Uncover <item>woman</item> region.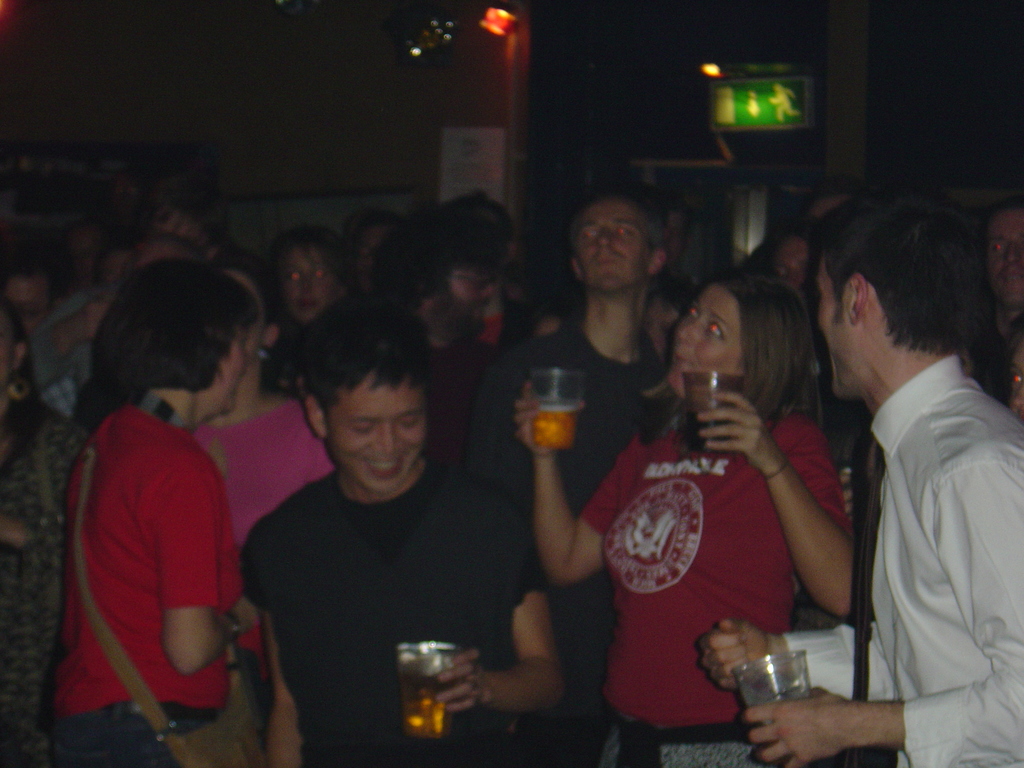
Uncovered: 191/243/341/650.
